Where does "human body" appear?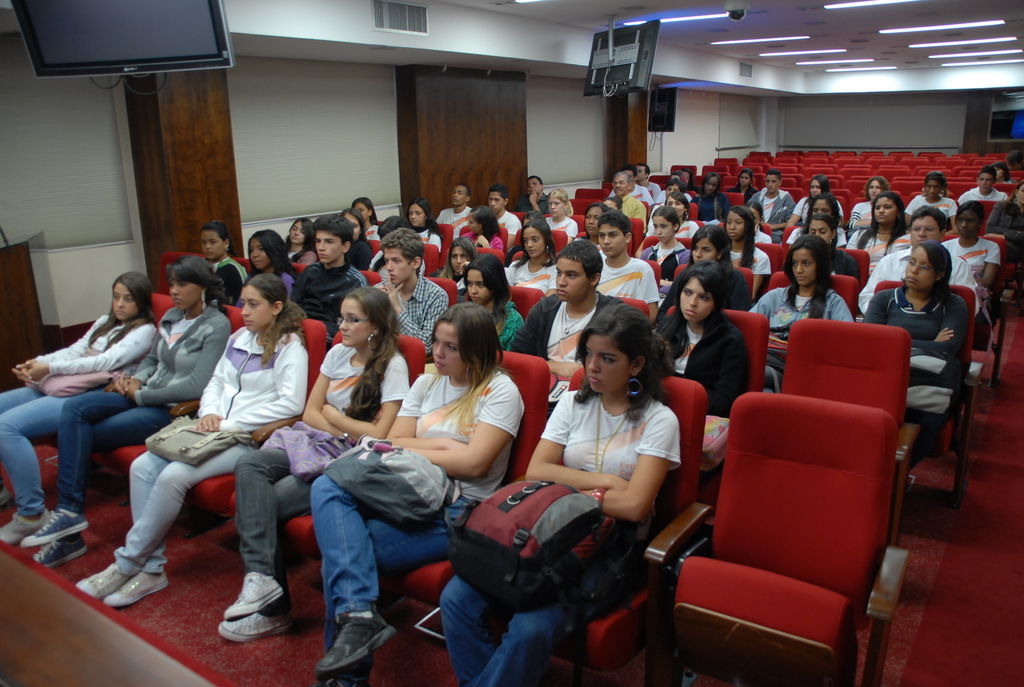
Appears at box=[197, 218, 247, 304].
